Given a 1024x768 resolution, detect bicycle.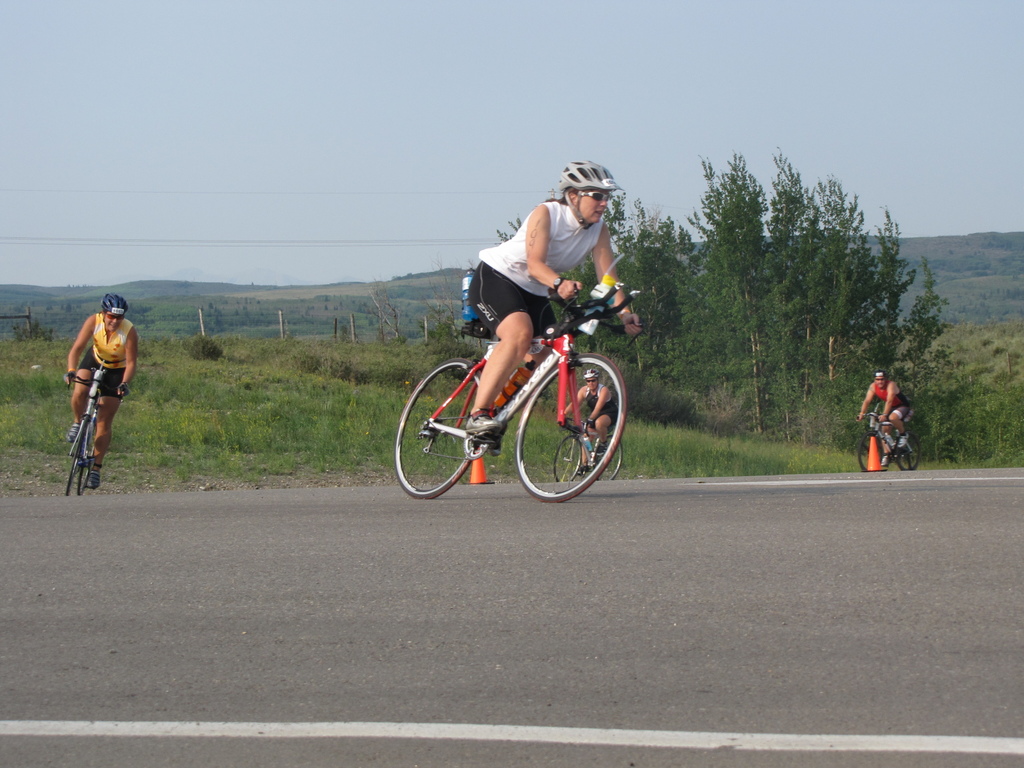
(left=552, top=417, right=623, bottom=481).
